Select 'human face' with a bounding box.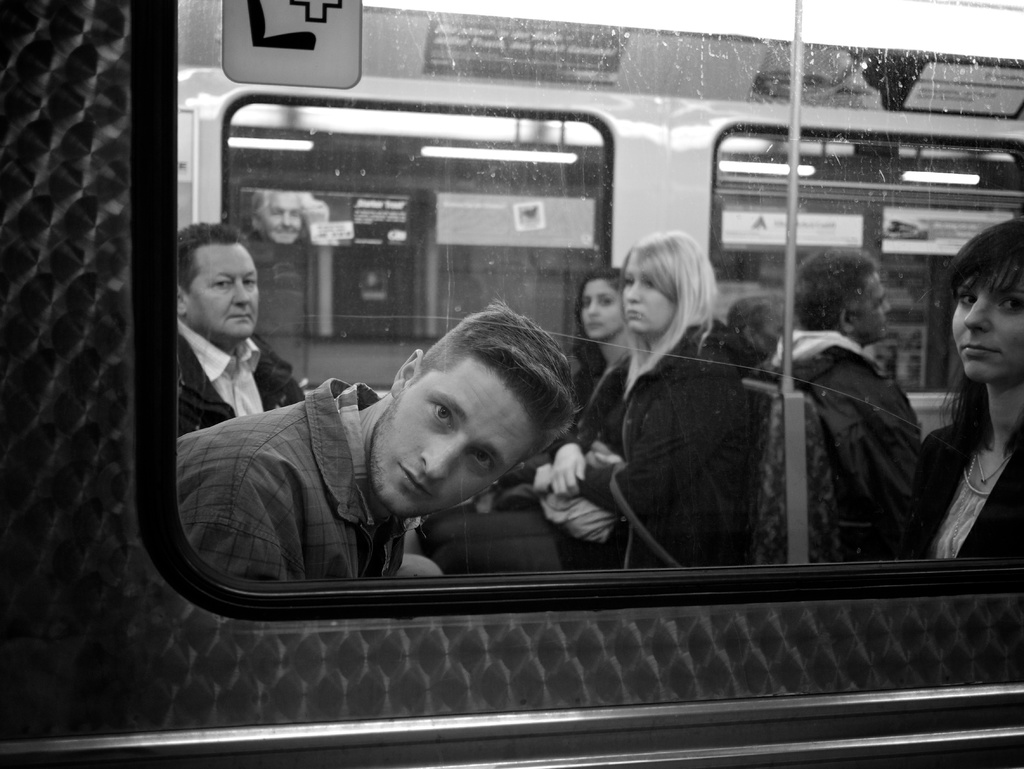
<bbox>850, 269, 892, 337</bbox>.
